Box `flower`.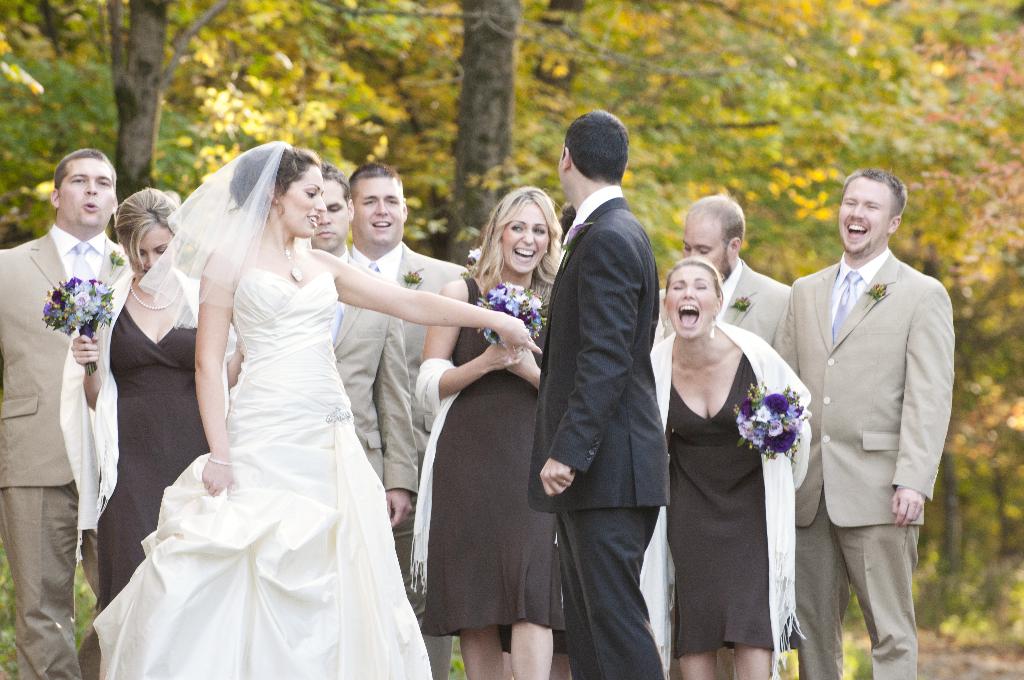
bbox=[737, 298, 749, 308].
